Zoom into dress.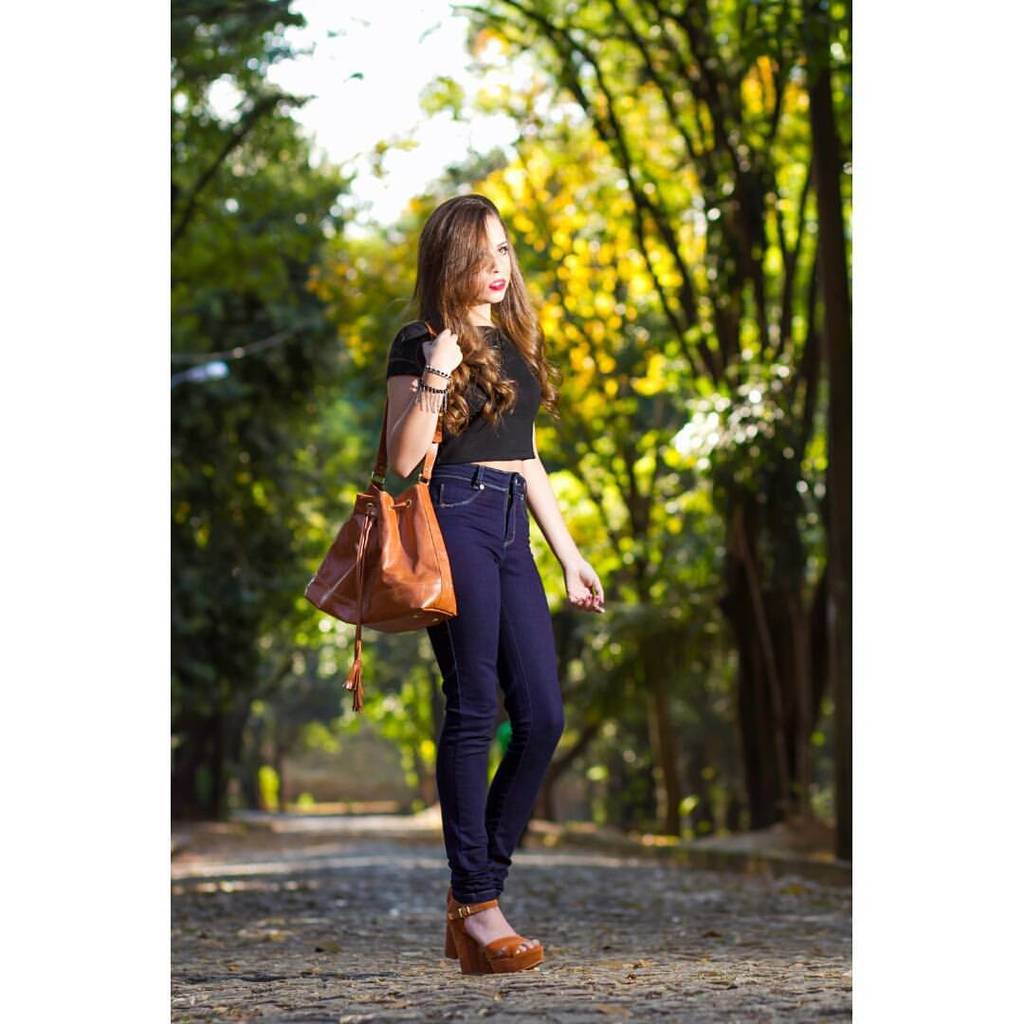
Zoom target: l=385, t=318, r=539, b=468.
